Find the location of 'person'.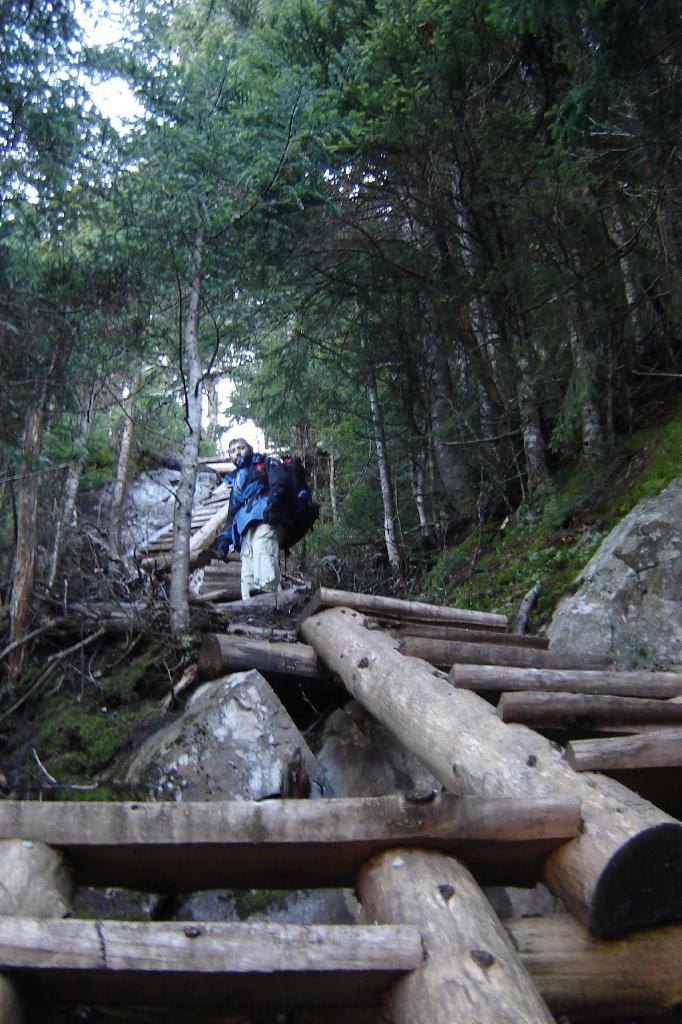
Location: 224 438 278 610.
